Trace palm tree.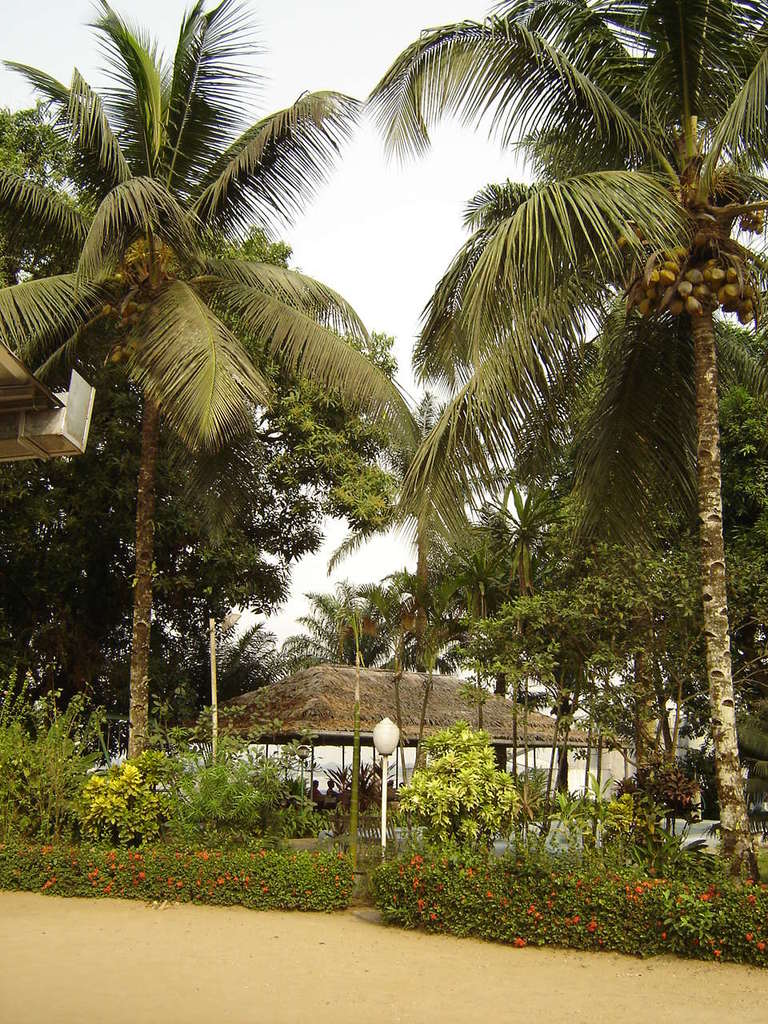
Traced to bbox=(0, 0, 436, 786).
